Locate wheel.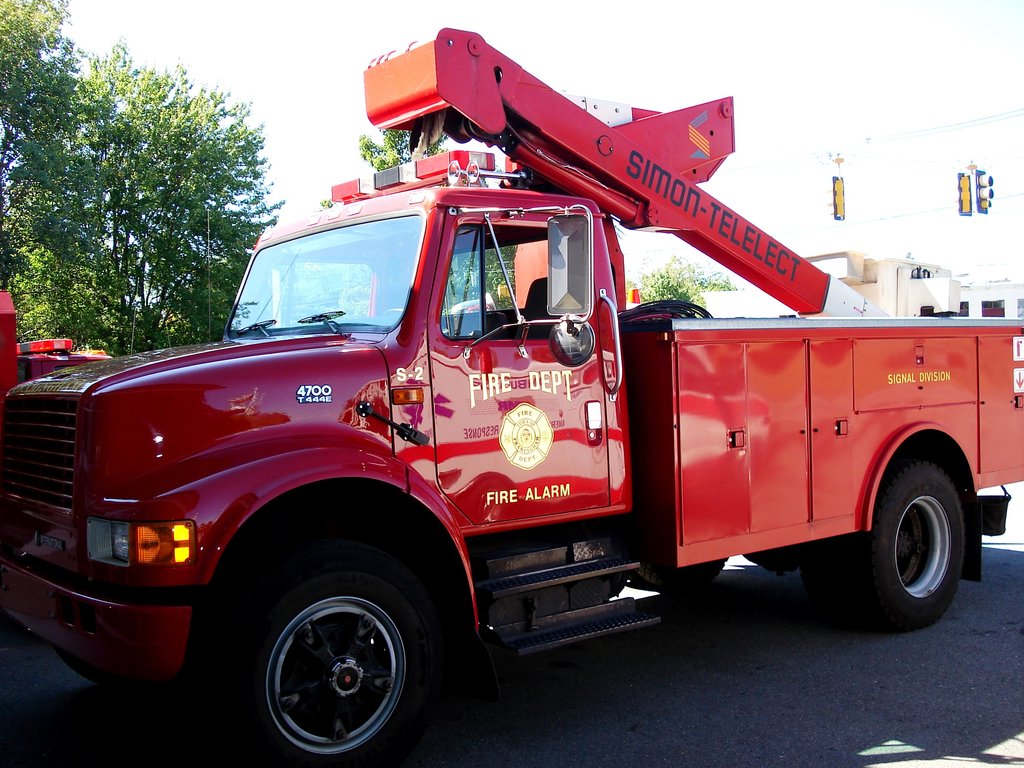
Bounding box: (802,550,861,623).
